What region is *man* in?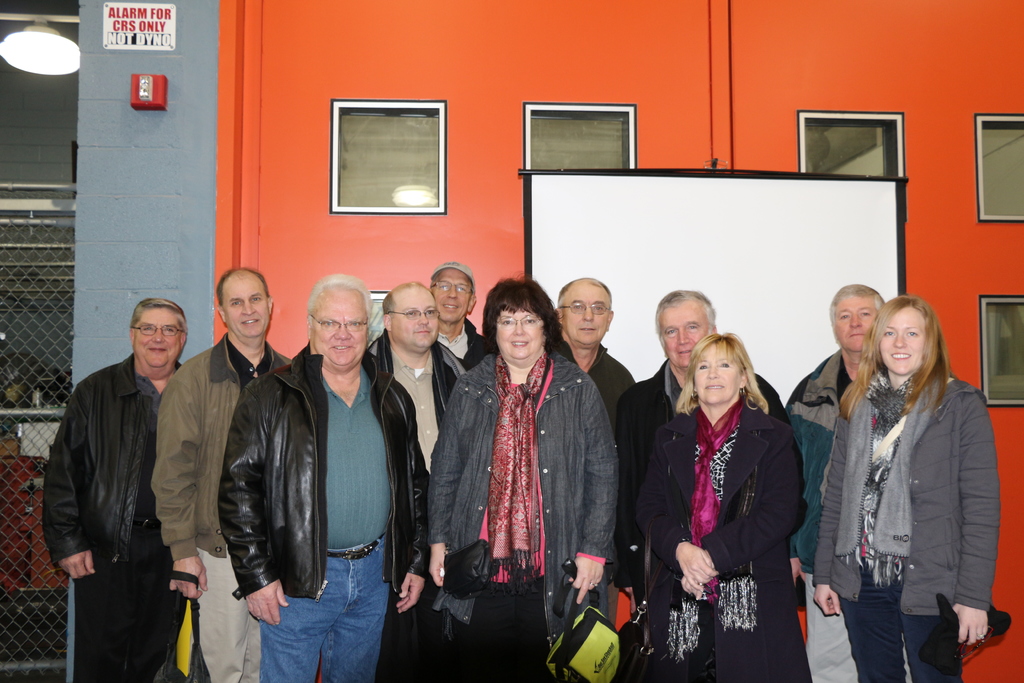
bbox=[148, 266, 292, 682].
